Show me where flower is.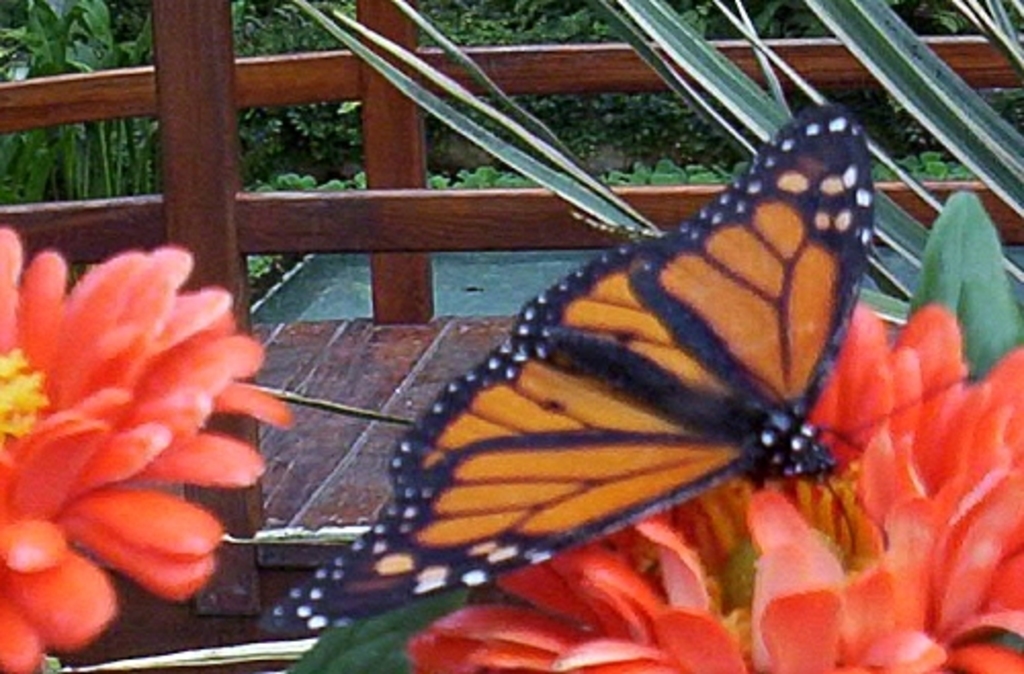
flower is at region(0, 238, 299, 610).
